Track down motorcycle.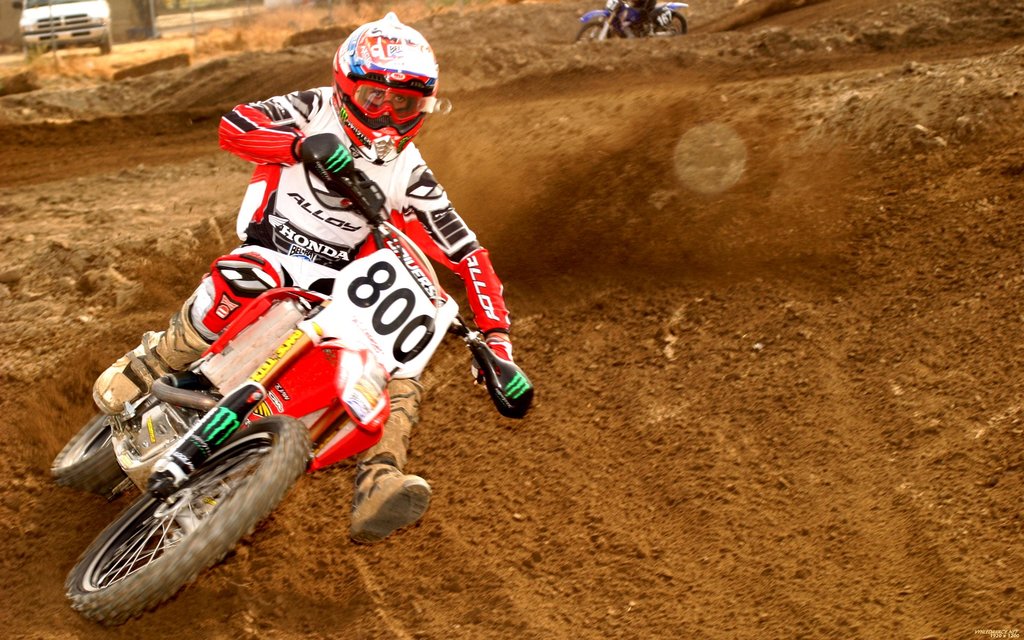
Tracked to pyautogui.locateOnScreen(70, 179, 540, 594).
